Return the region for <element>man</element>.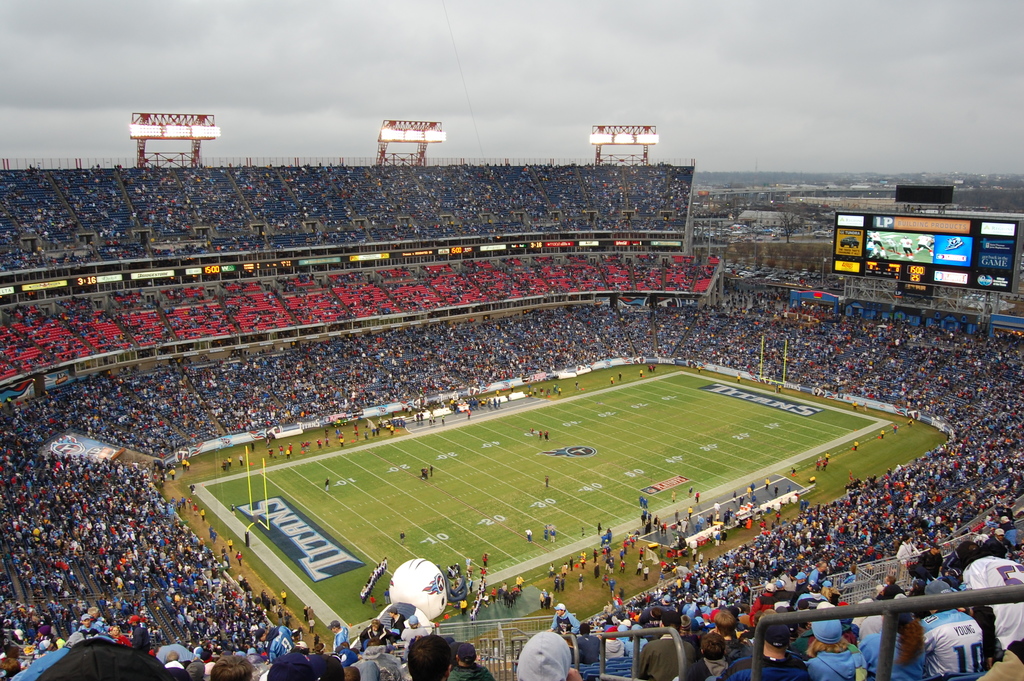
[550,603,577,630].
